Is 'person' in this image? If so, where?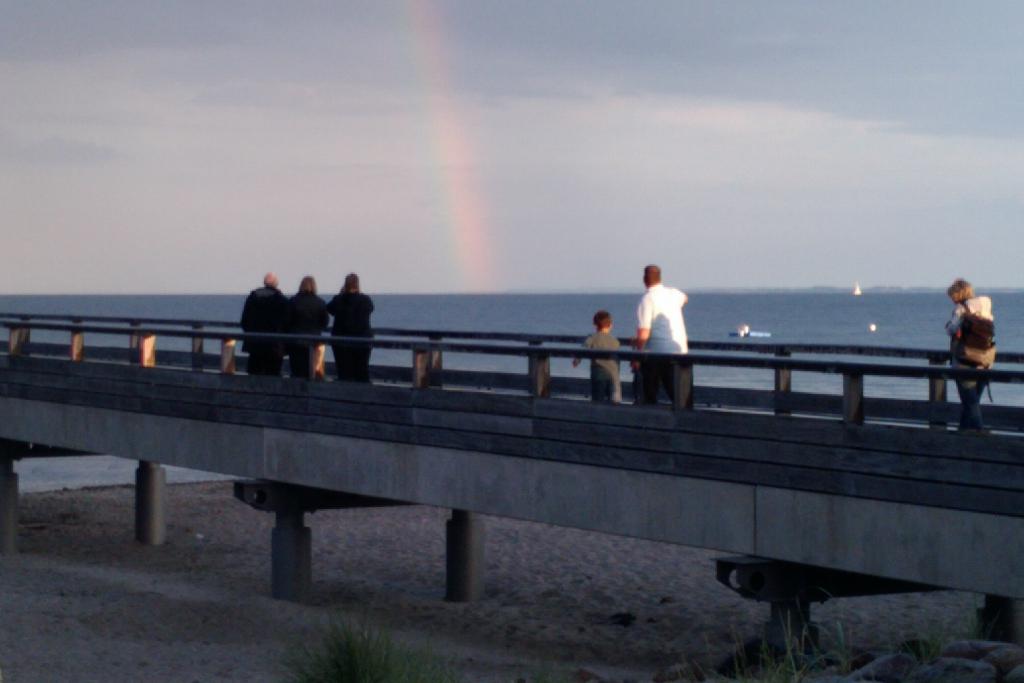
Yes, at [left=572, top=311, right=625, bottom=403].
